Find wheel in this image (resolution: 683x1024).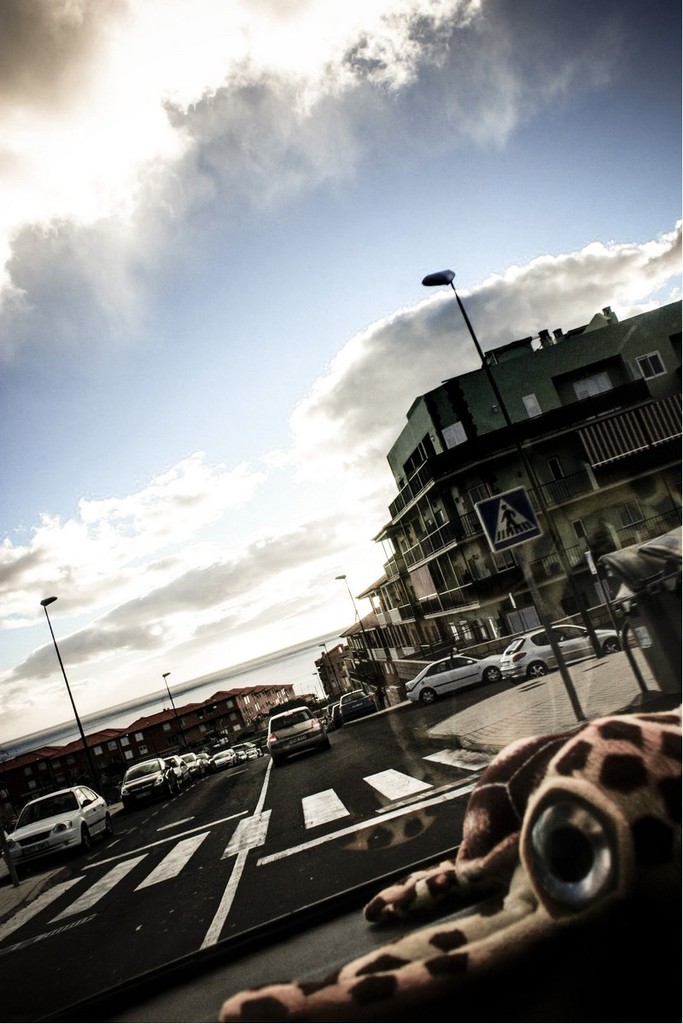
(487,666,502,685).
